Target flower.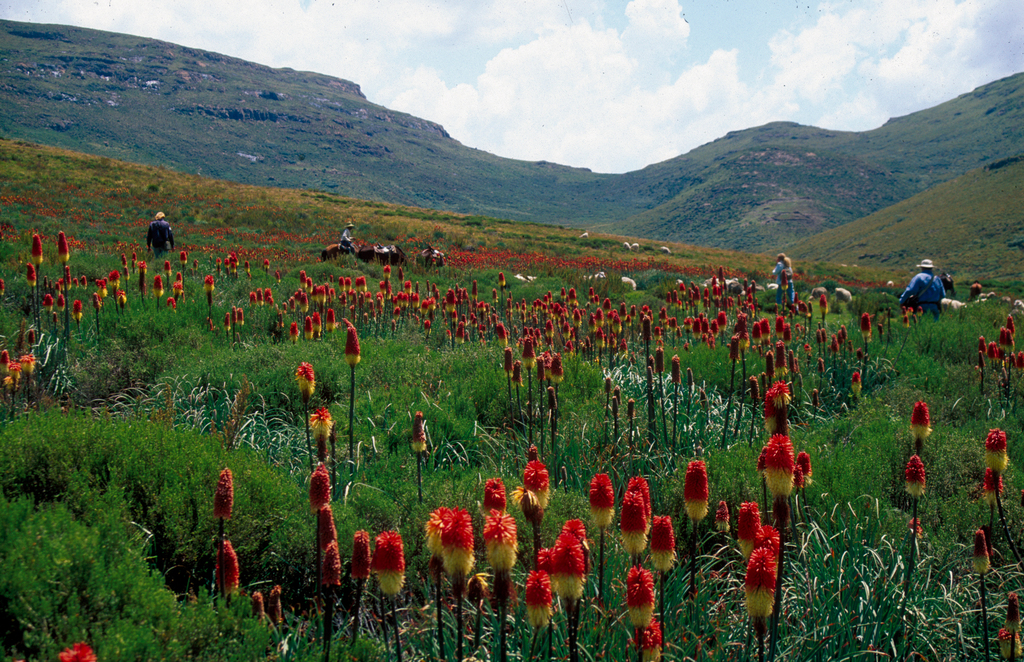
Target region: box(1004, 593, 1021, 636).
